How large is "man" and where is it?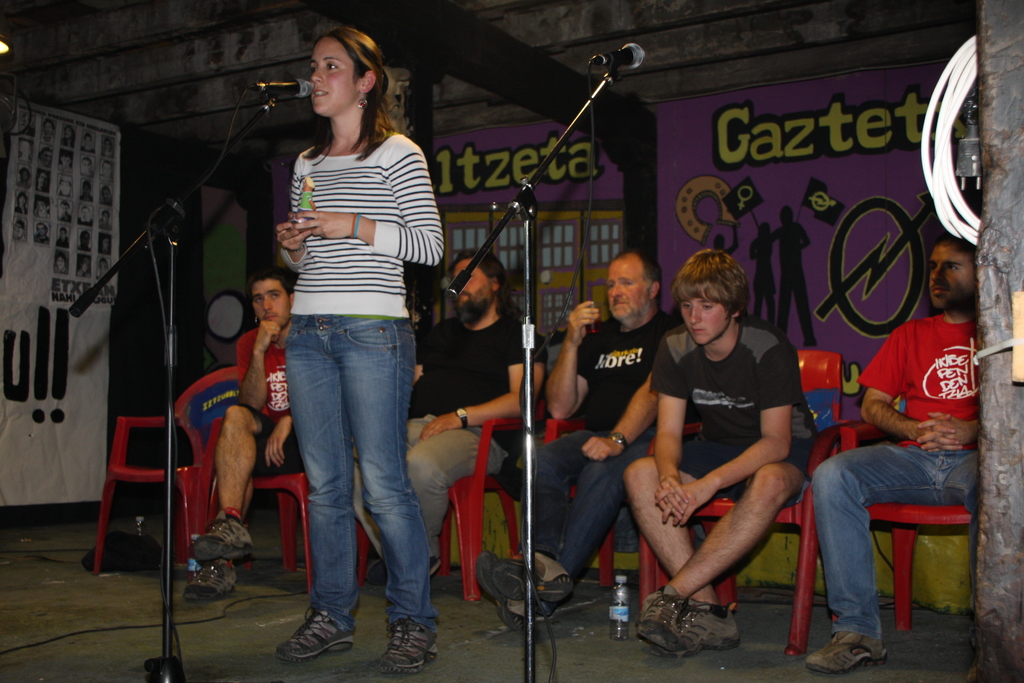
Bounding box: BBox(54, 254, 70, 272).
